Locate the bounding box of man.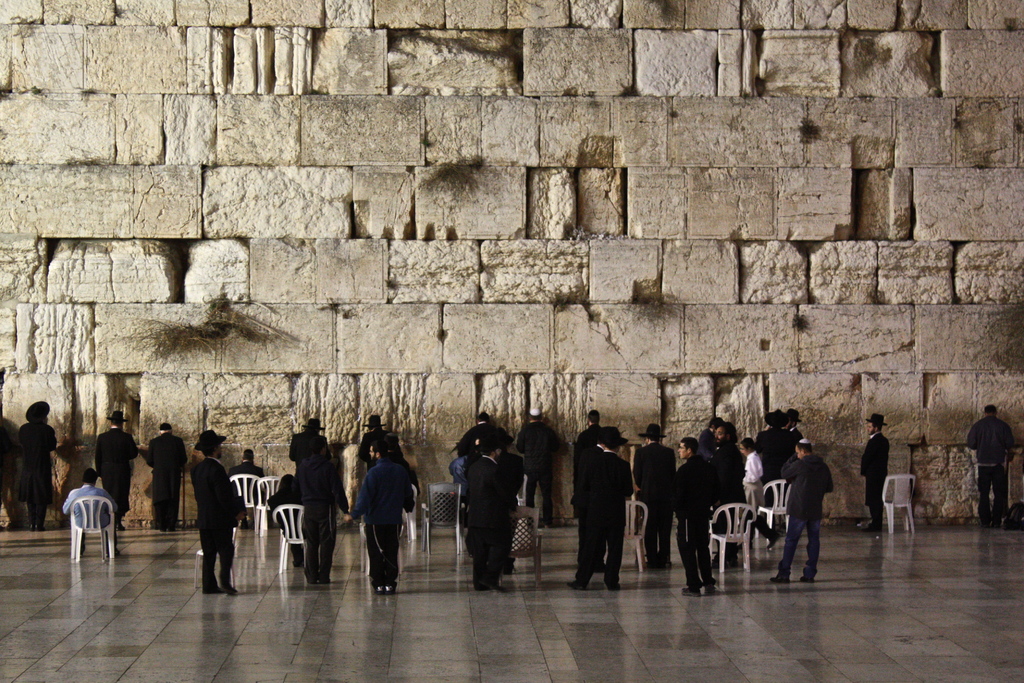
Bounding box: region(381, 431, 424, 537).
